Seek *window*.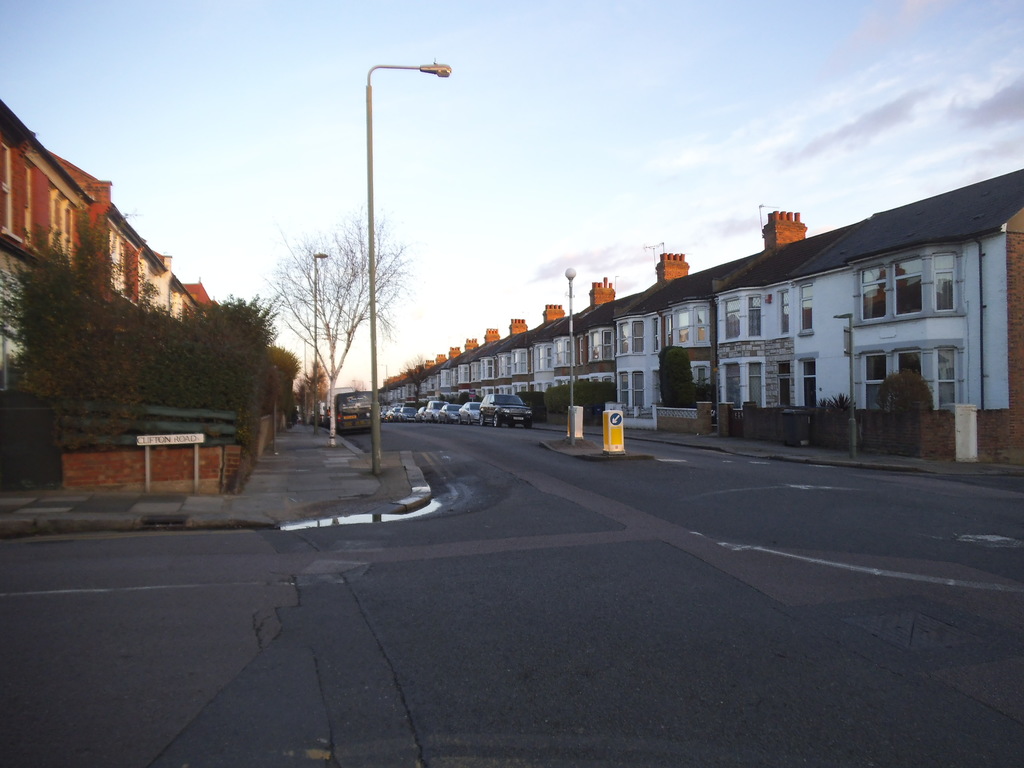
select_region(618, 320, 646, 356).
